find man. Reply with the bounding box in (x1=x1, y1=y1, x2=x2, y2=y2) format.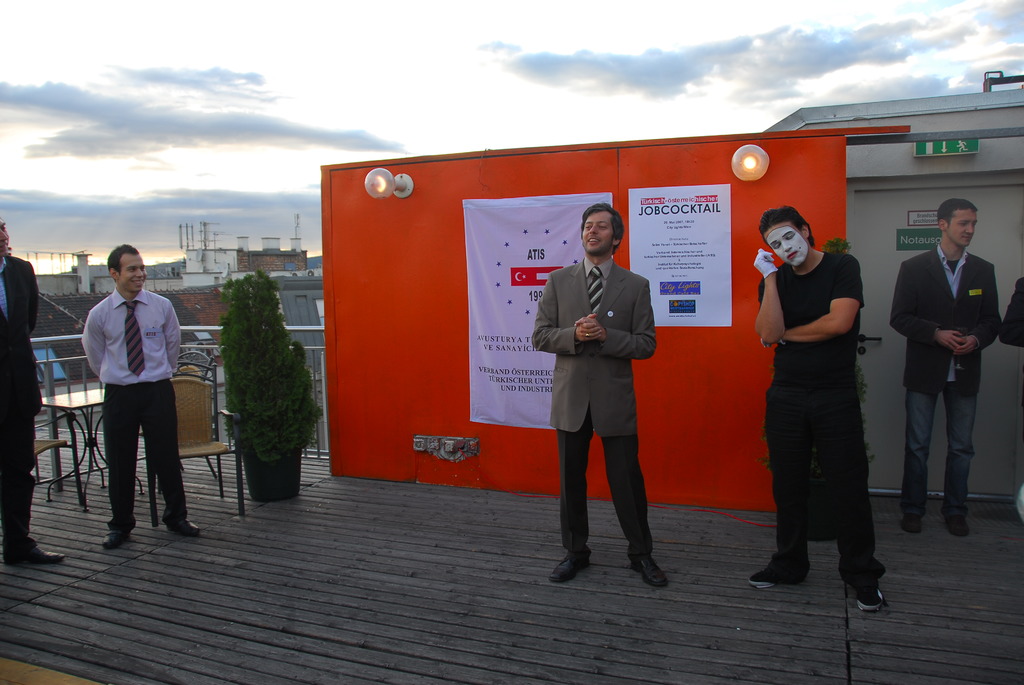
(x1=526, y1=204, x2=673, y2=590).
